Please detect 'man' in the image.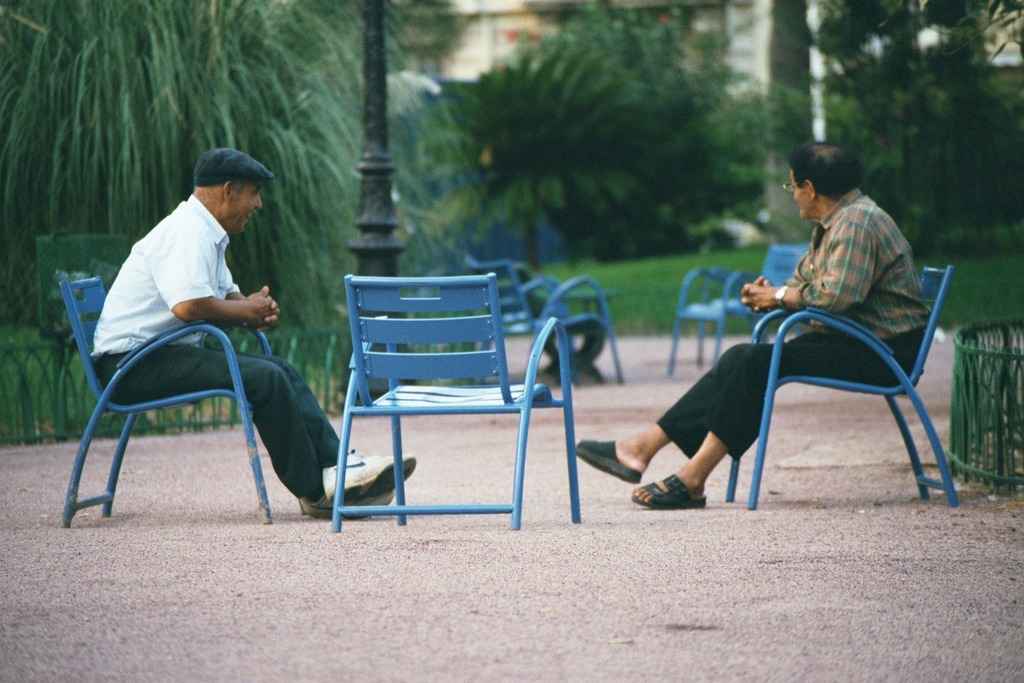
87/143/415/518.
